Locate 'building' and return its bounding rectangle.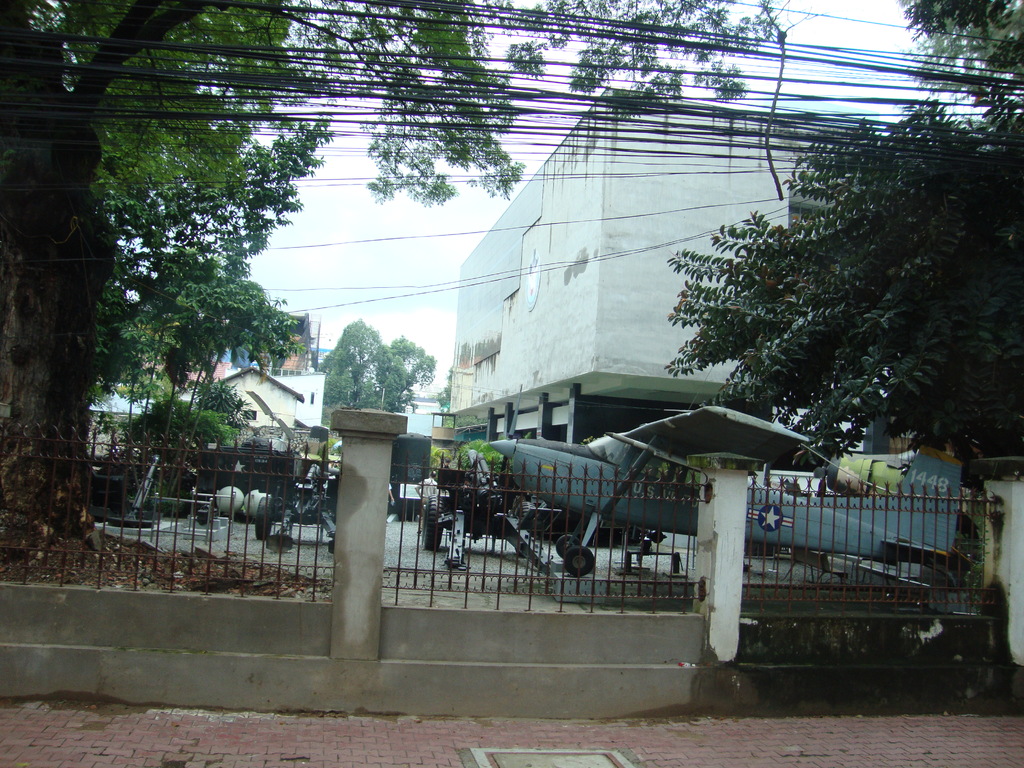
[left=193, top=365, right=325, bottom=431].
